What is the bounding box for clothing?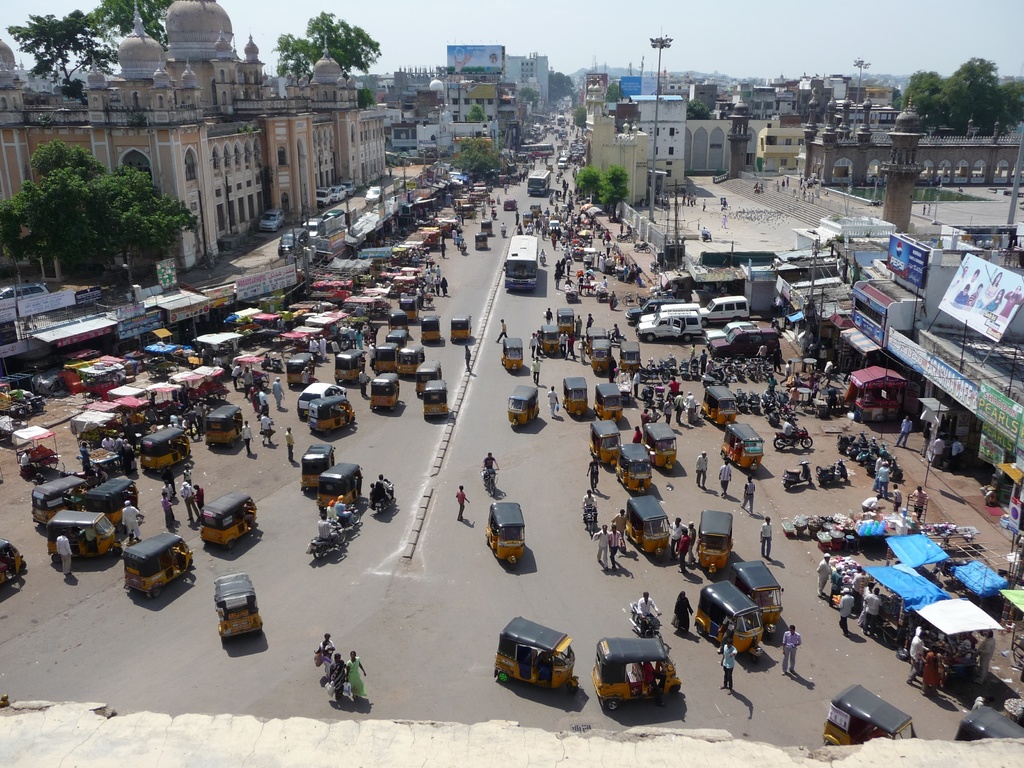
x1=560, y1=335, x2=579, y2=358.
